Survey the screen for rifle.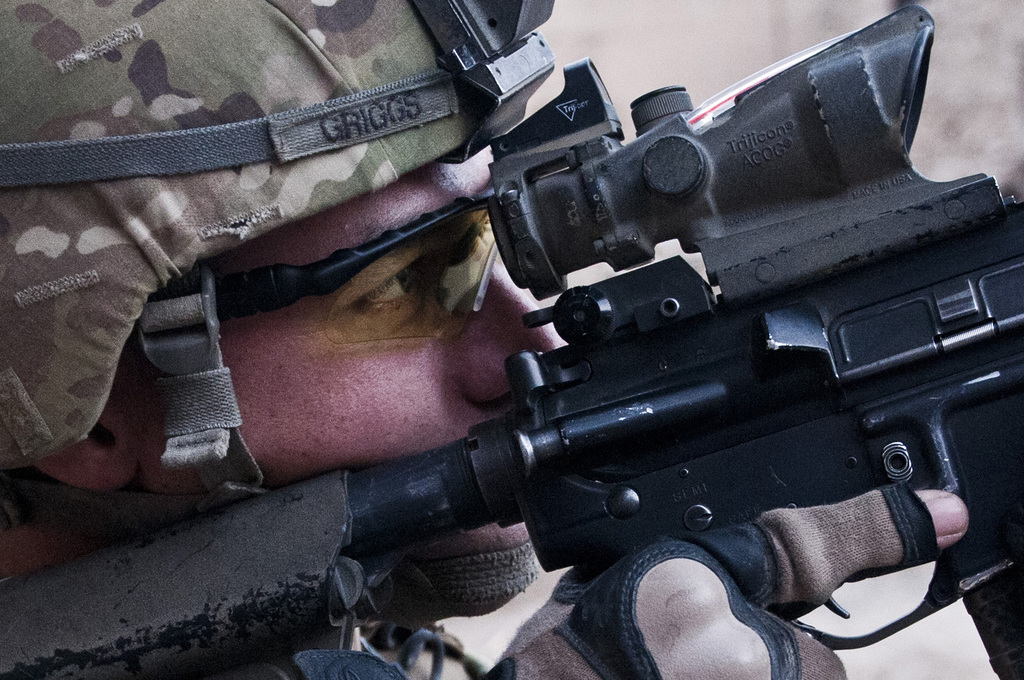
Survey found: (0,4,1023,679).
